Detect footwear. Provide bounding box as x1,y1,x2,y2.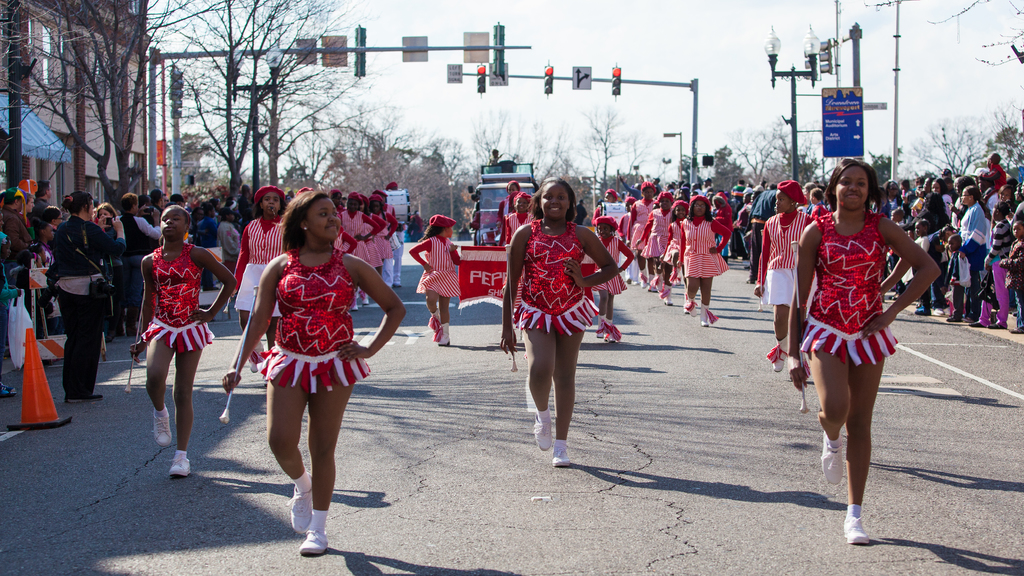
533,415,557,452.
